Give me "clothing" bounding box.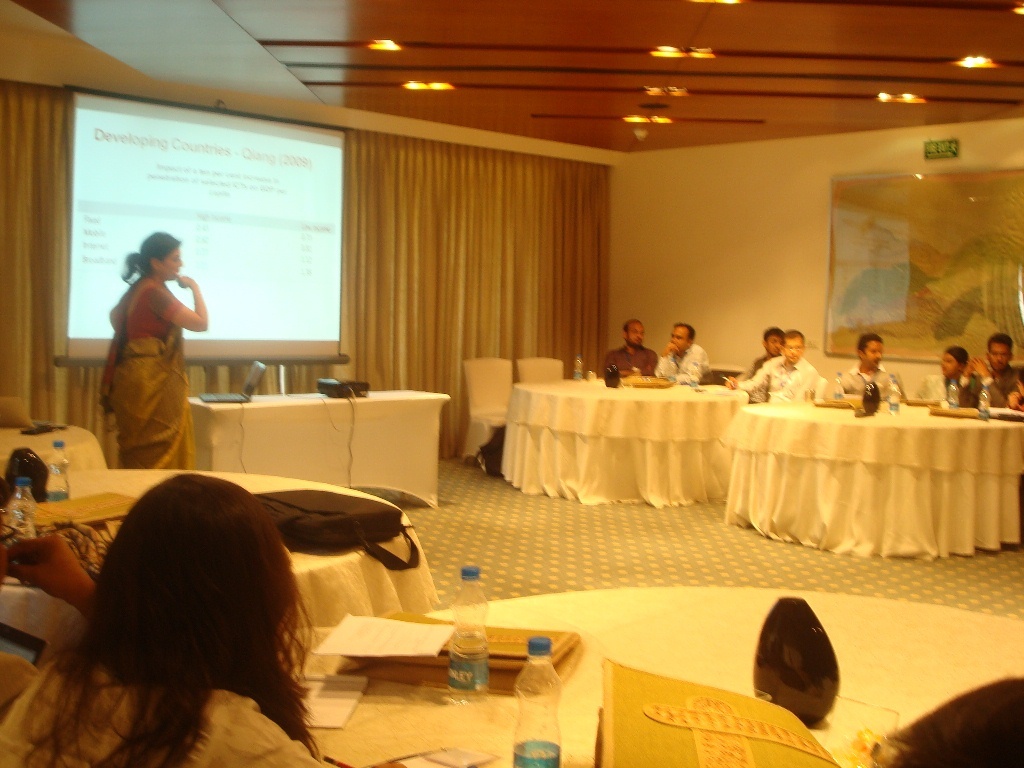
x1=601 y1=333 x2=670 y2=379.
